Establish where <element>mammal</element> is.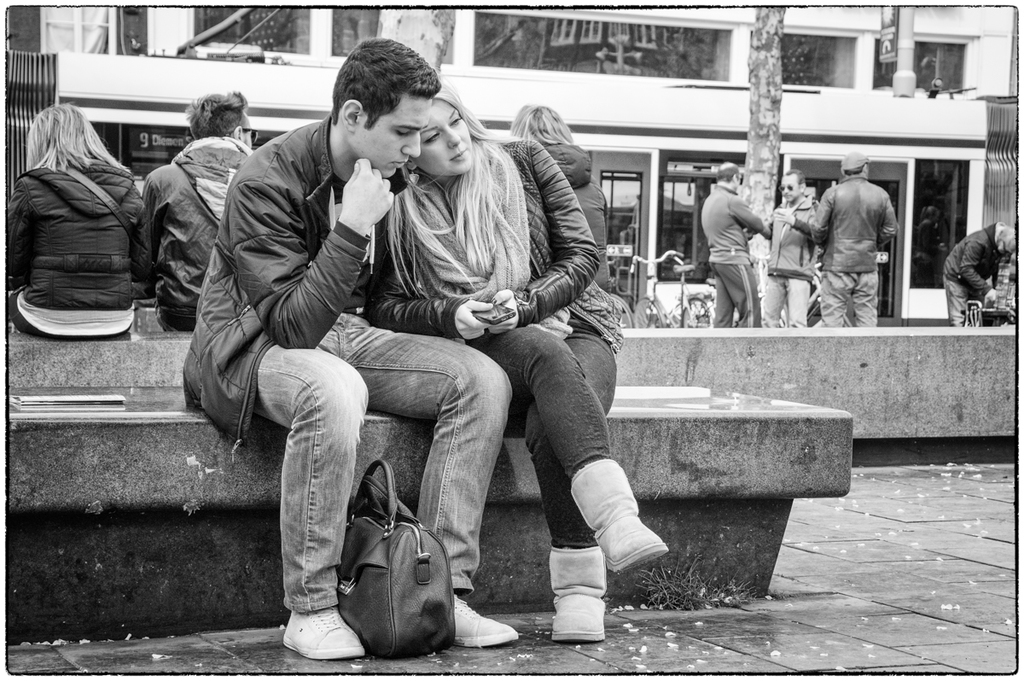
Established at {"x1": 943, "y1": 219, "x2": 1020, "y2": 324}.
